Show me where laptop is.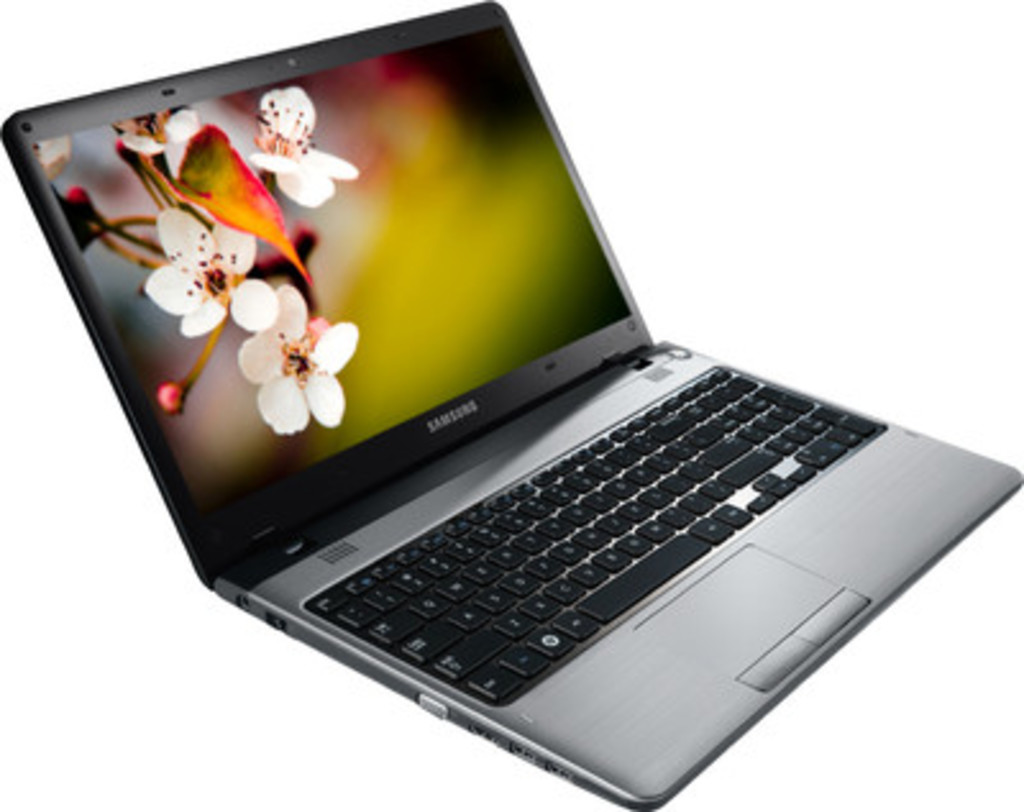
laptop is at 0/0/1019/809.
